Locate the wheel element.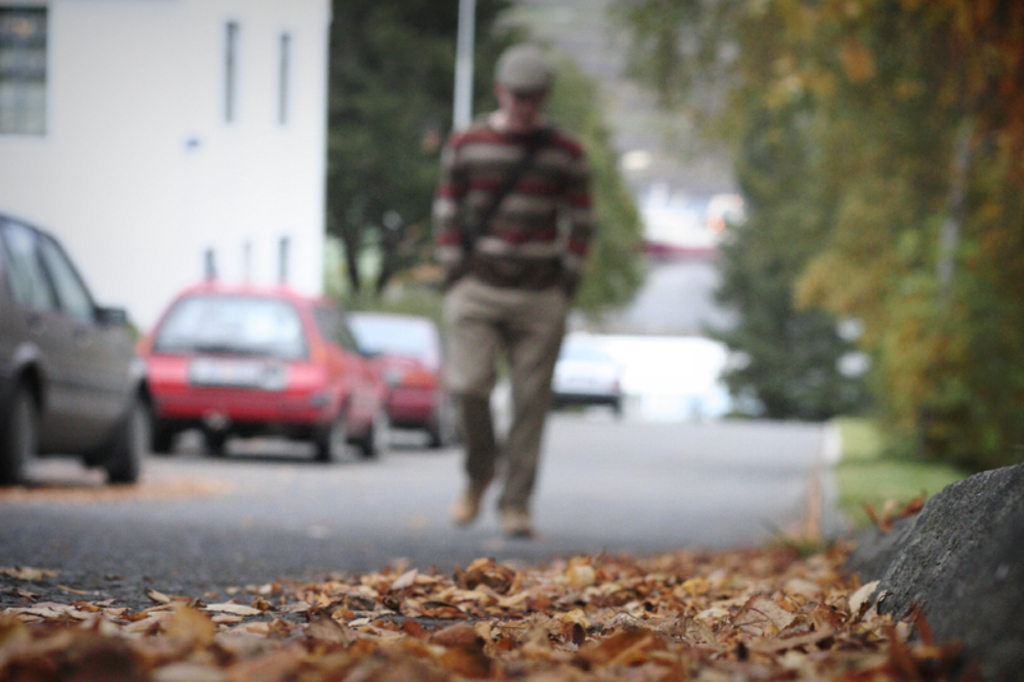
Element bbox: <region>4, 371, 37, 488</region>.
